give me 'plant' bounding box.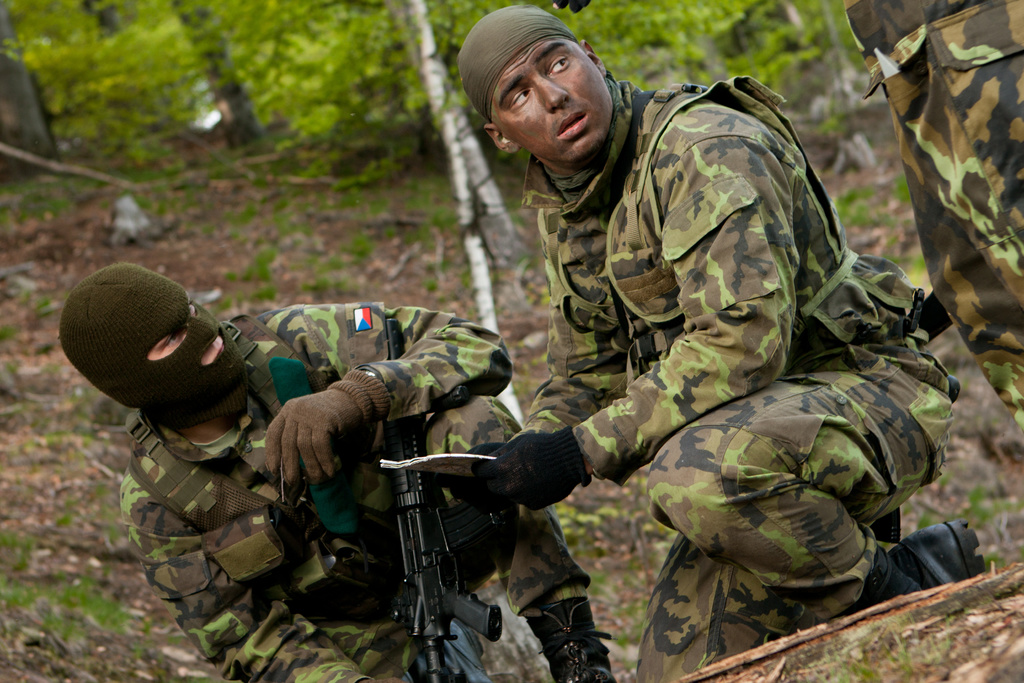
(left=516, top=247, right=541, bottom=270).
